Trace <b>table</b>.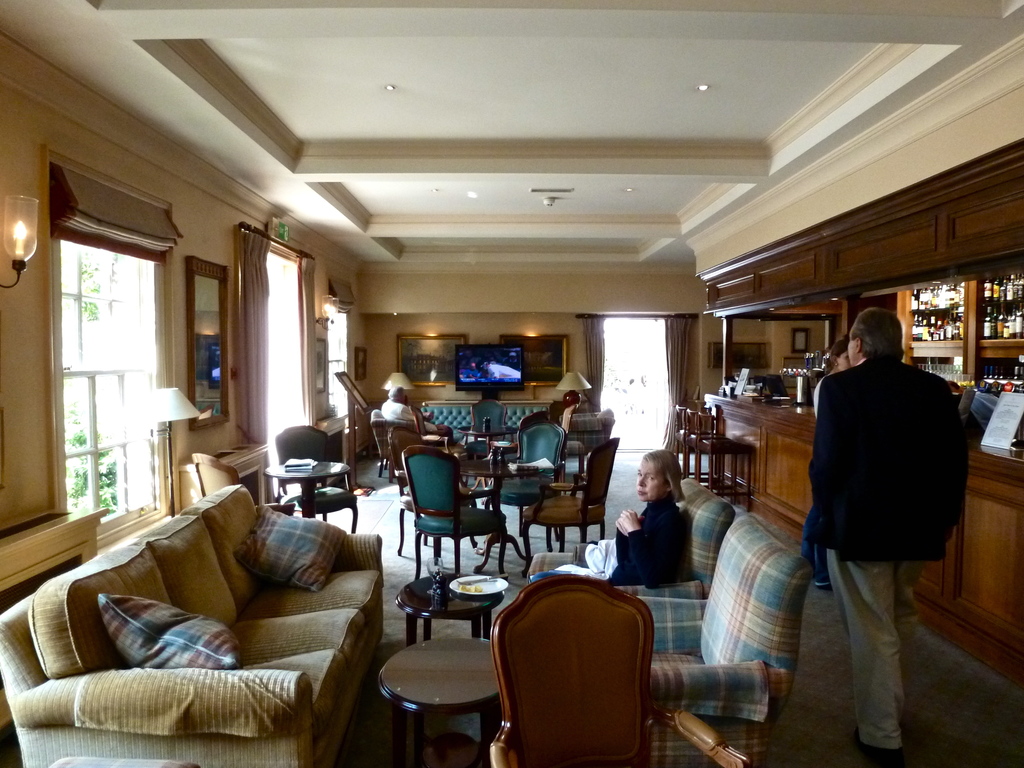
Traced to select_region(381, 637, 506, 767).
